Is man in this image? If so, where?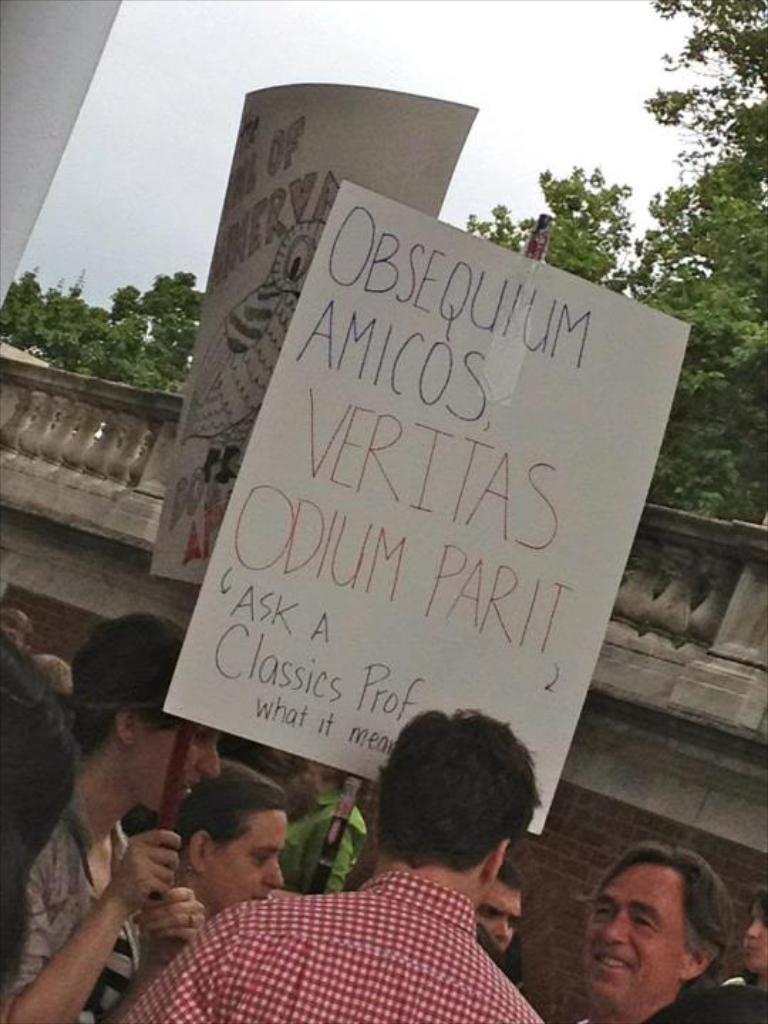
Yes, at Rect(479, 856, 525, 959).
